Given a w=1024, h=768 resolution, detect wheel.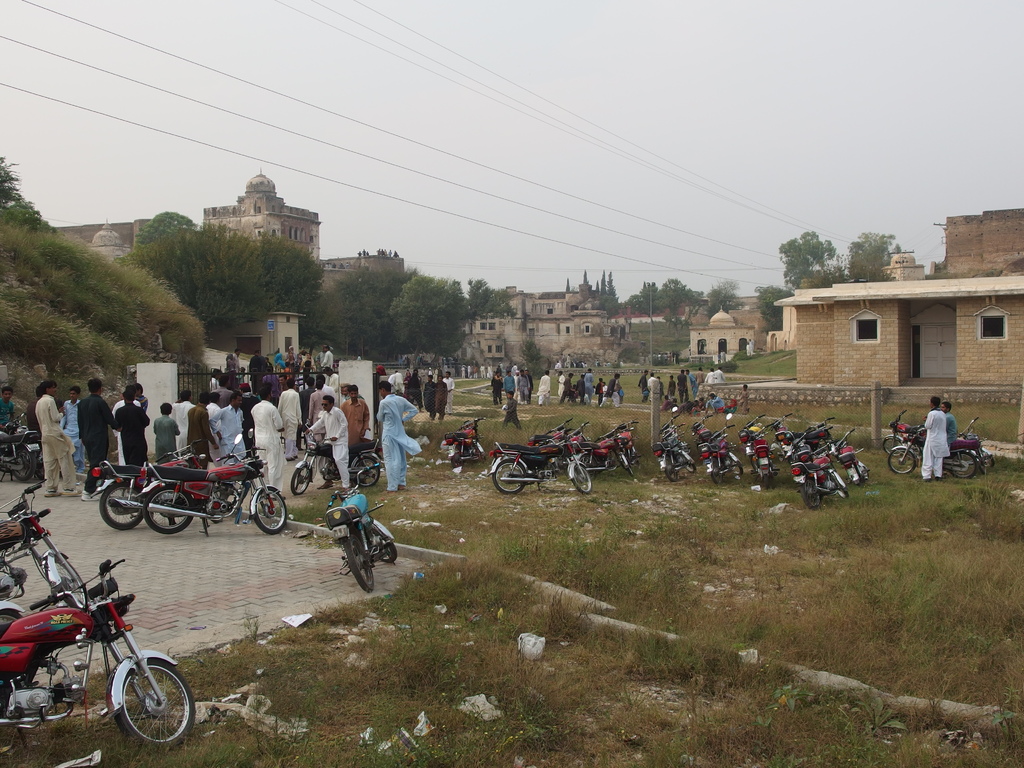
(x1=831, y1=471, x2=849, y2=502).
